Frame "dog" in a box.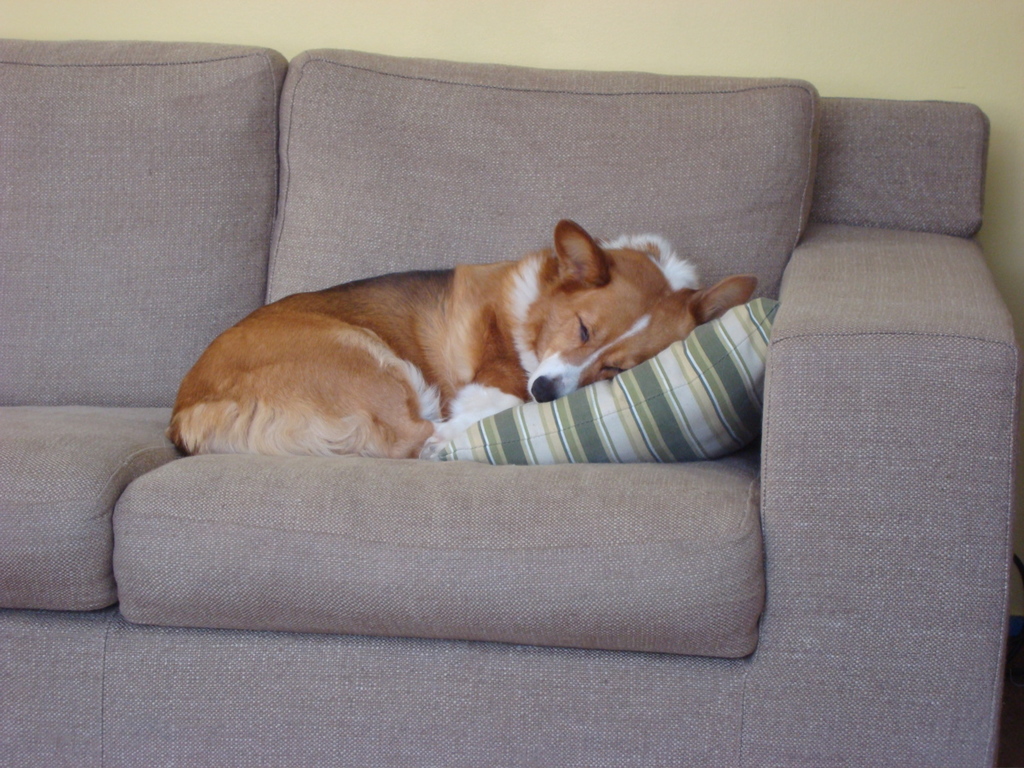
171, 218, 763, 452.
